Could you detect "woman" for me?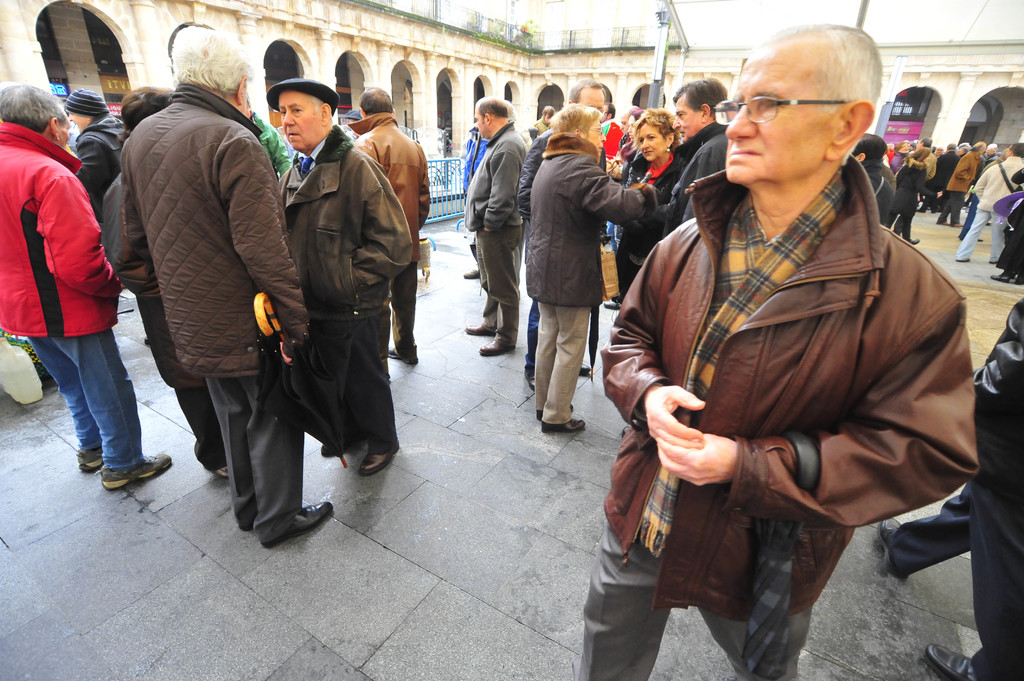
Detection result: (x1=611, y1=112, x2=678, y2=308).
